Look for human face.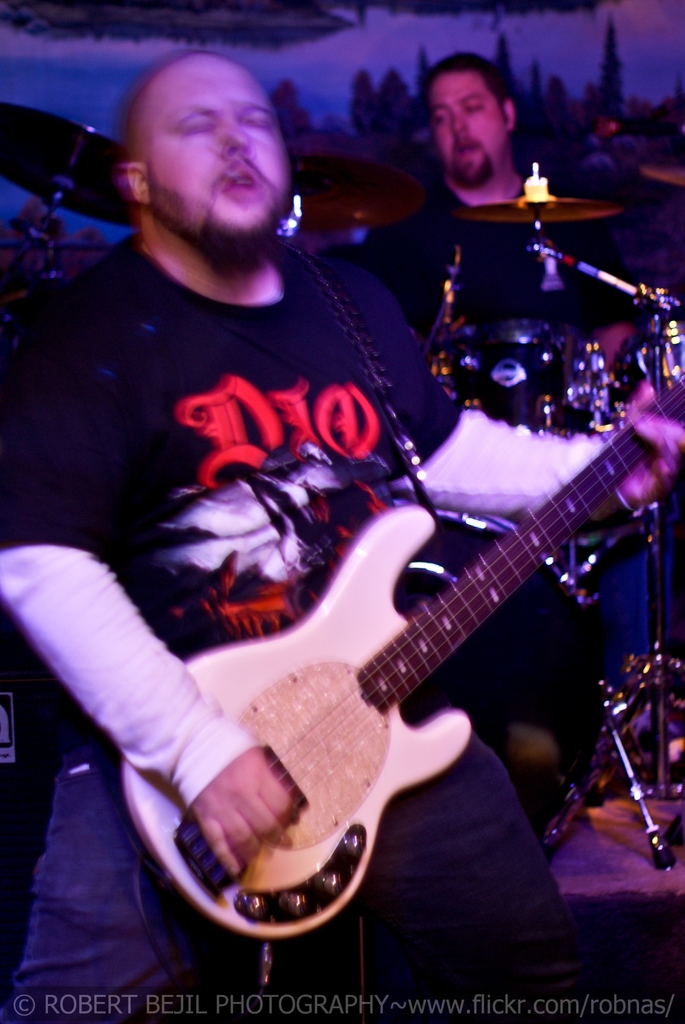
Found: <bbox>435, 74, 499, 180</bbox>.
